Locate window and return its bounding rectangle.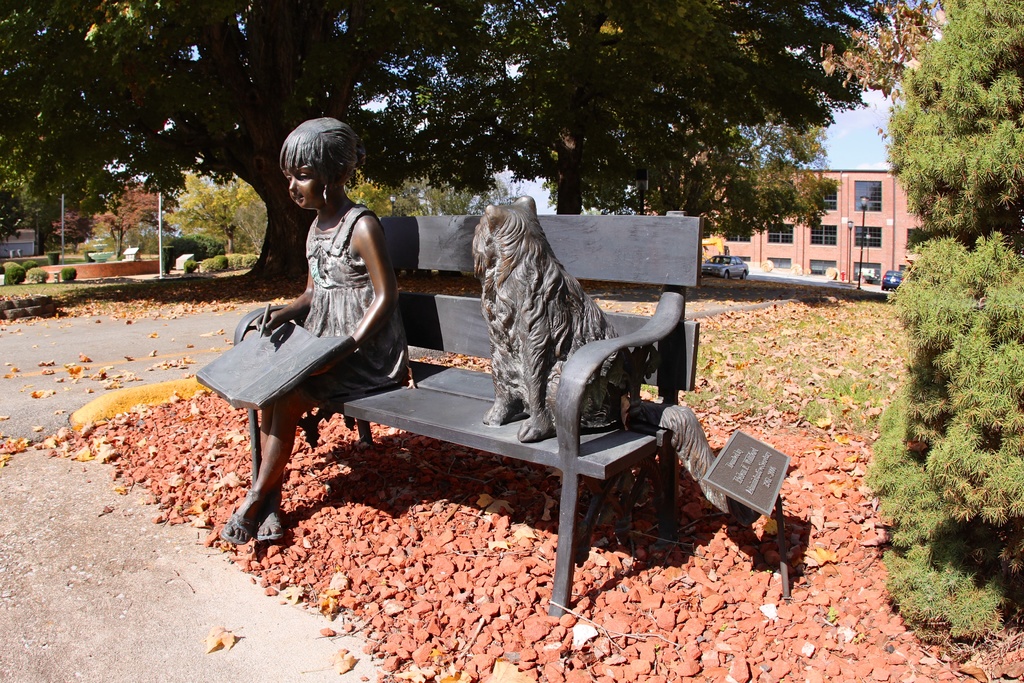
[left=717, top=219, right=750, bottom=239].
